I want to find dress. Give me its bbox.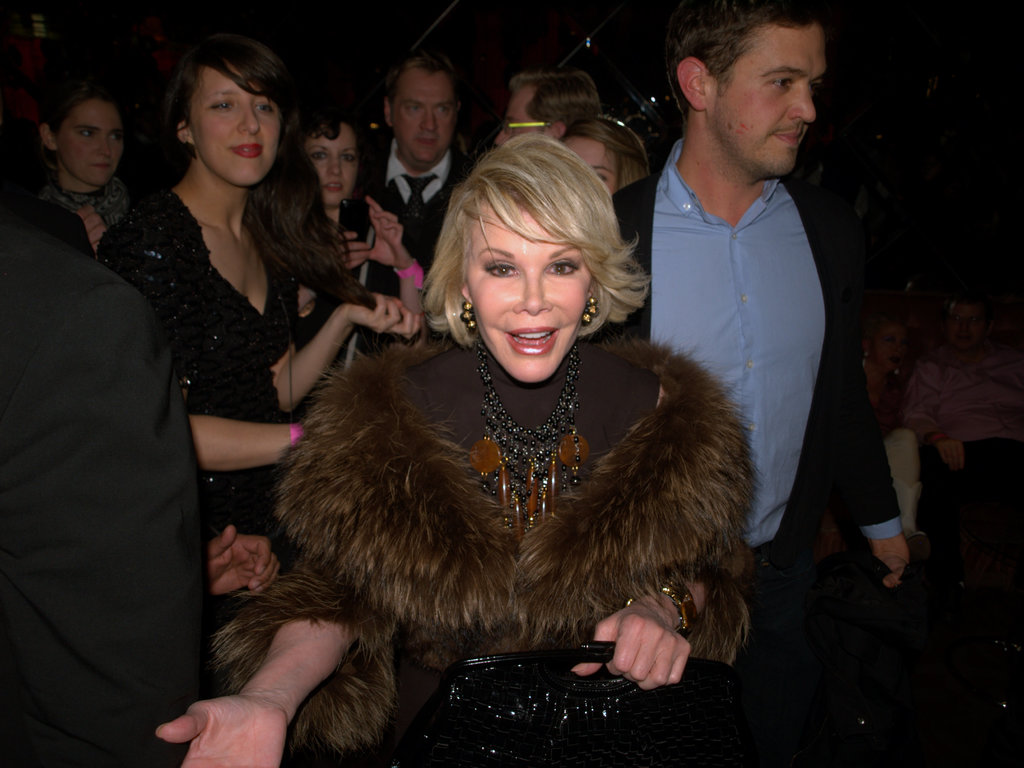
select_region(210, 335, 761, 767).
